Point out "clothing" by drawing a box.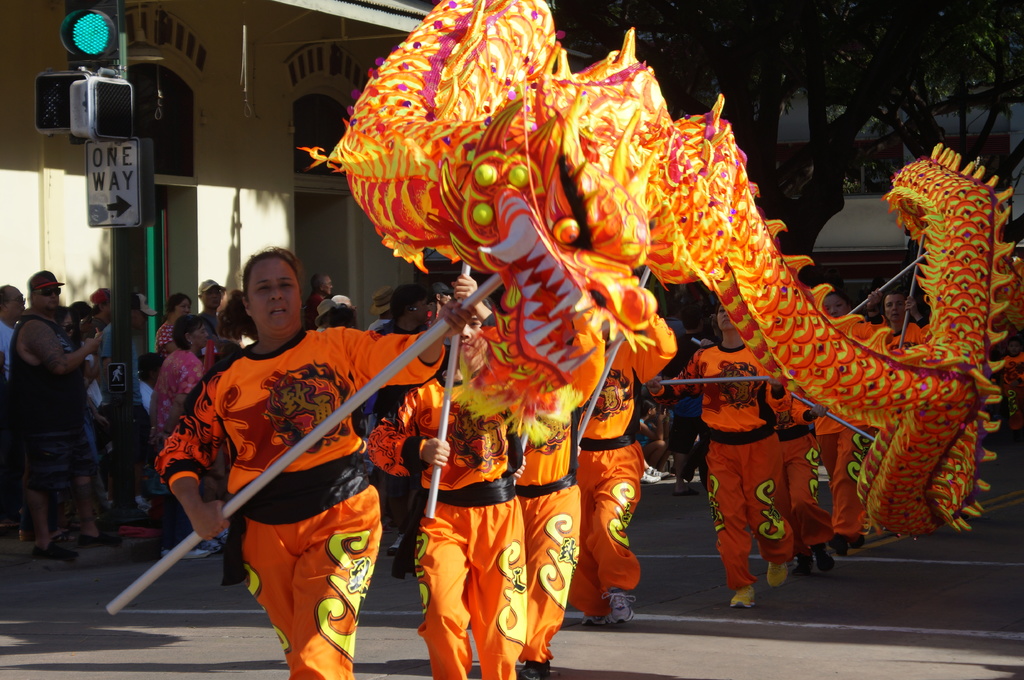
(511,297,607,665).
